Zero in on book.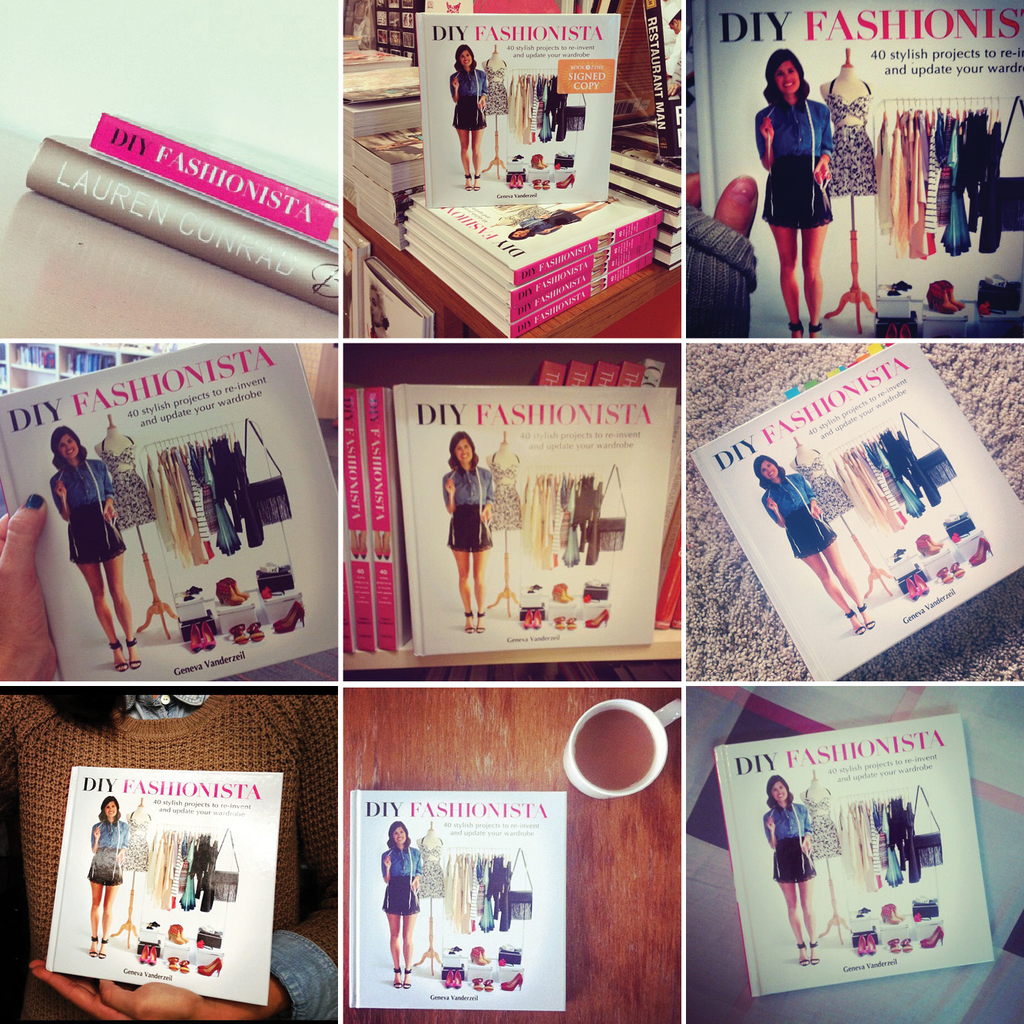
Zeroed in: Rect(641, 0, 684, 160).
